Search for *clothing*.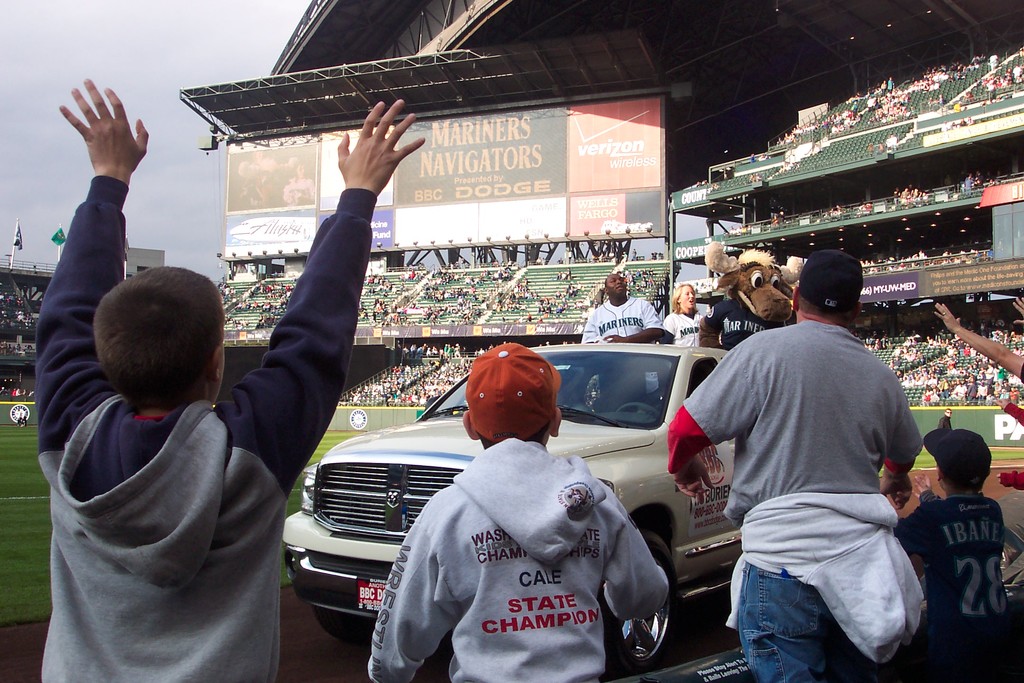
Found at bbox=(656, 303, 706, 341).
